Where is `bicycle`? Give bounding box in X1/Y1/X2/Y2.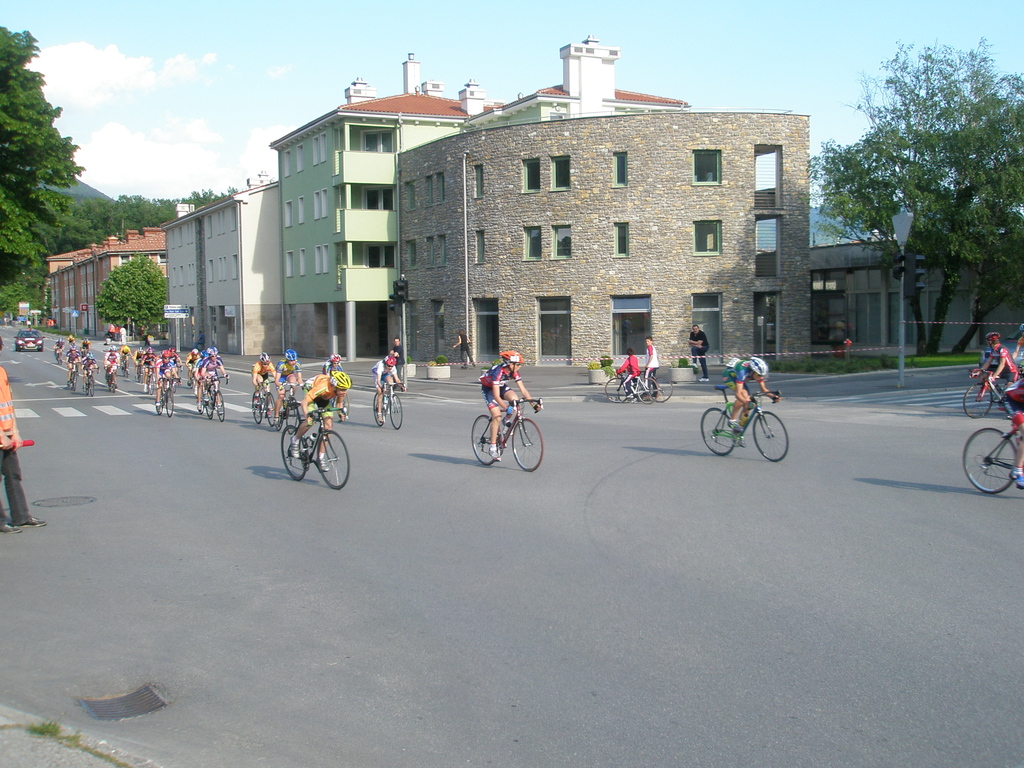
472/397/550/467.
